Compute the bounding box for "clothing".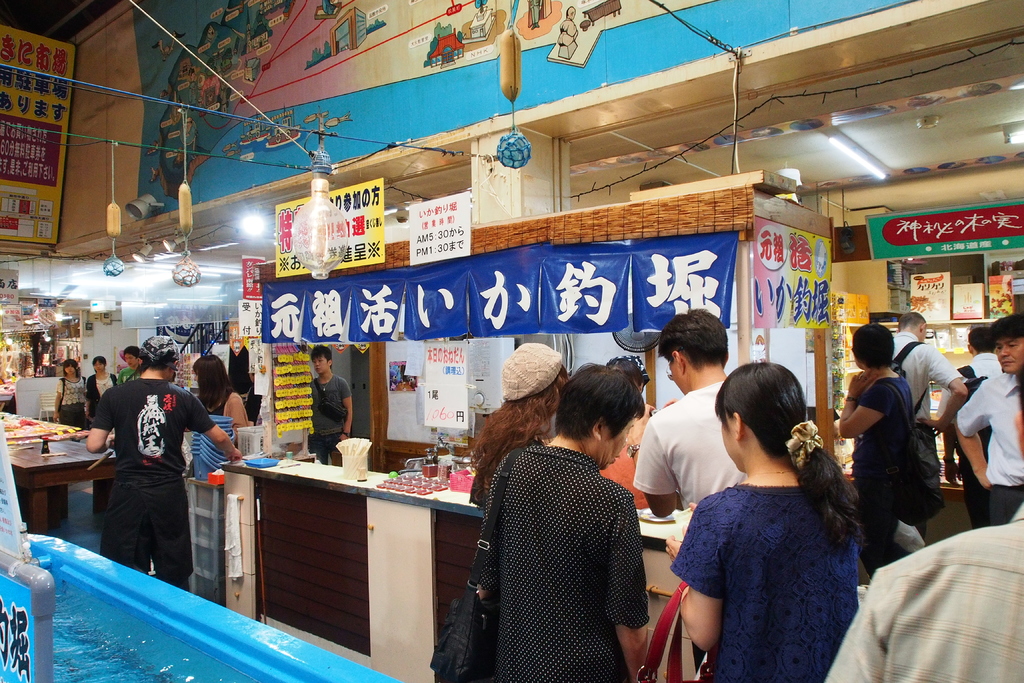
(left=454, top=418, right=673, bottom=682).
